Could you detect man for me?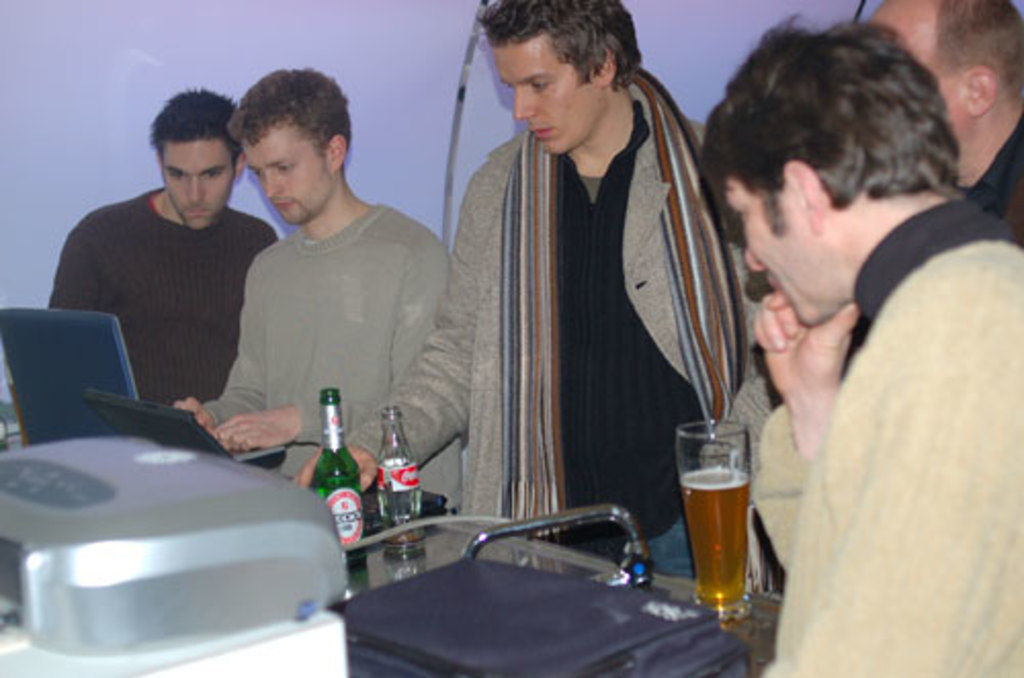
Detection result: x1=45 y1=92 x2=279 y2=414.
